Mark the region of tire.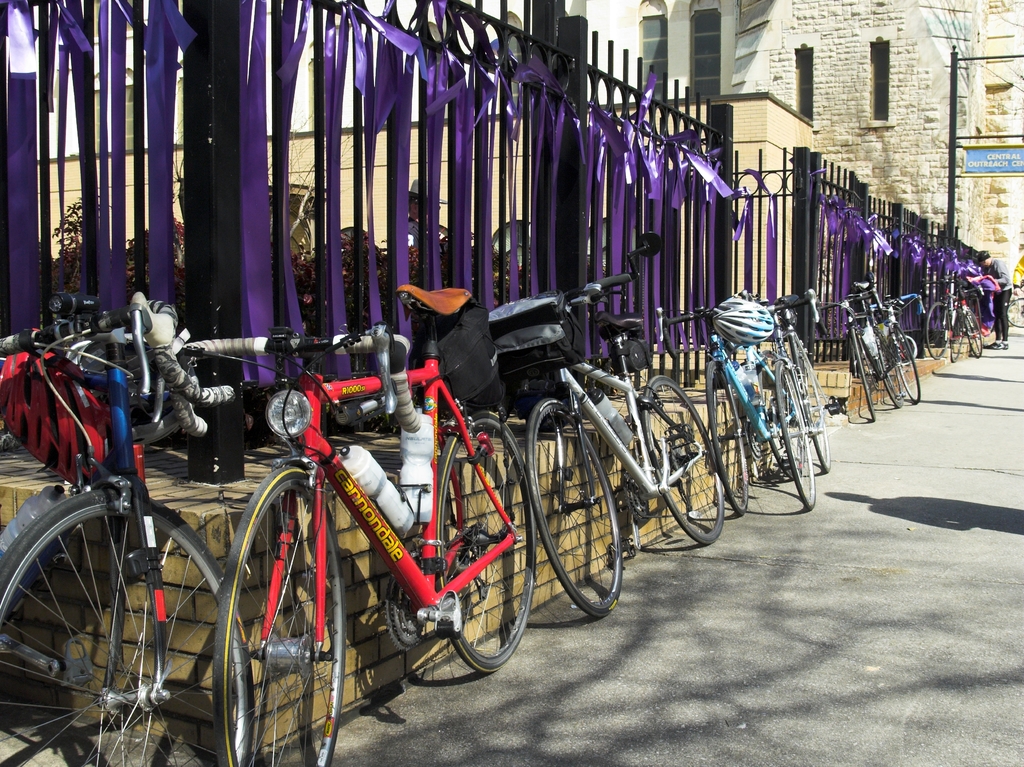
Region: bbox=[0, 488, 250, 766].
